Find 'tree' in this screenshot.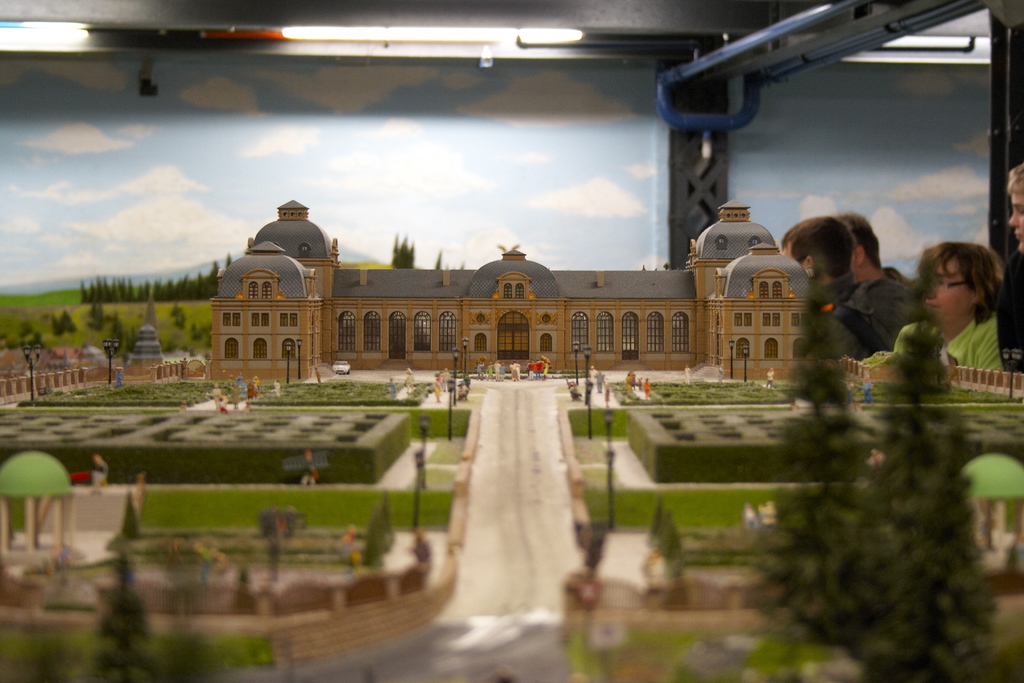
The bounding box for 'tree' is bbox=(810, 252, 996, 682).
